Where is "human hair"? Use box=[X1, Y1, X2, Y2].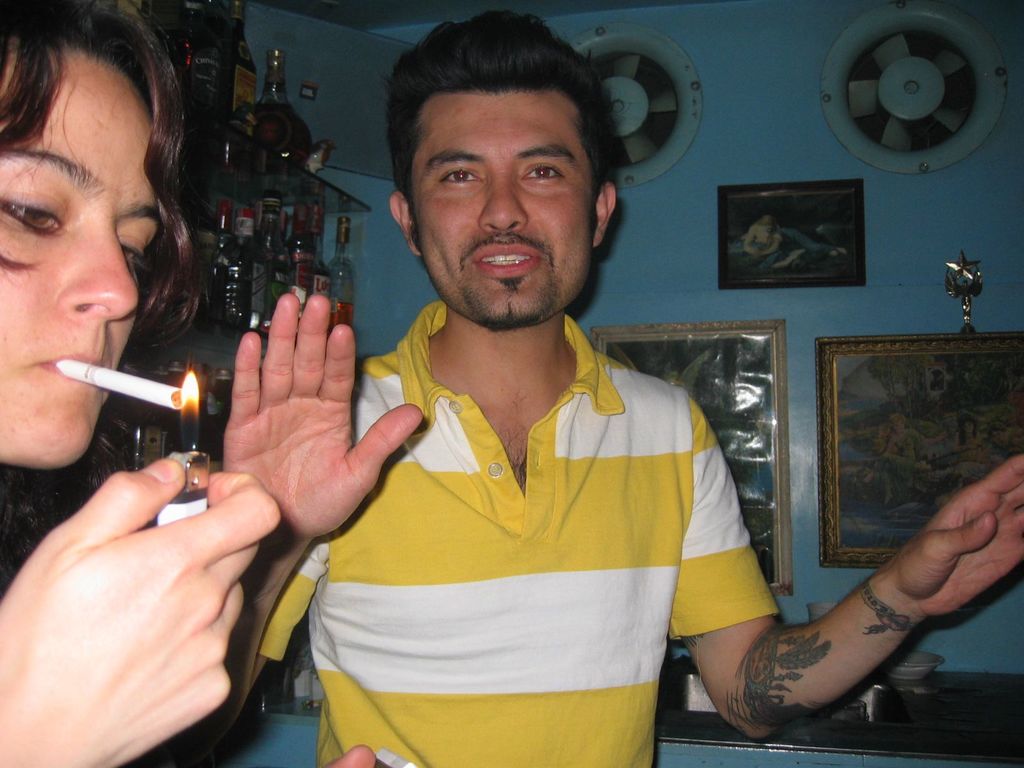
box=[756, 216, 776, 230].
